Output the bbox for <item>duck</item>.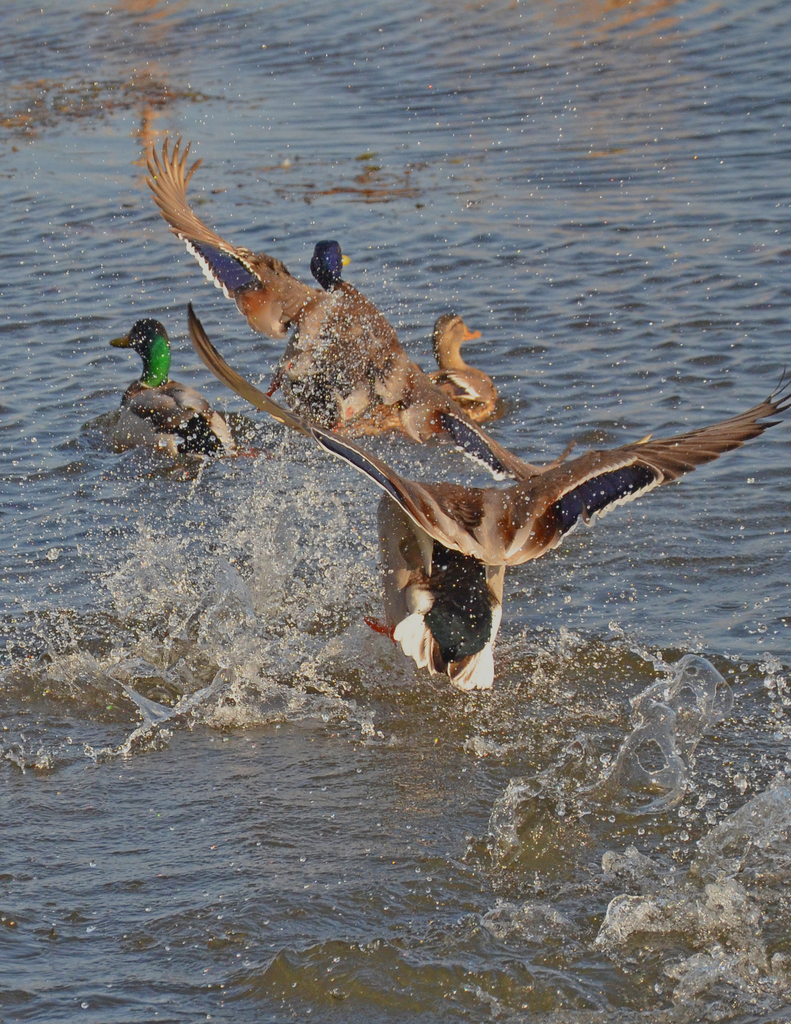
x1=182, y1=299, x2=790, y2=685.
